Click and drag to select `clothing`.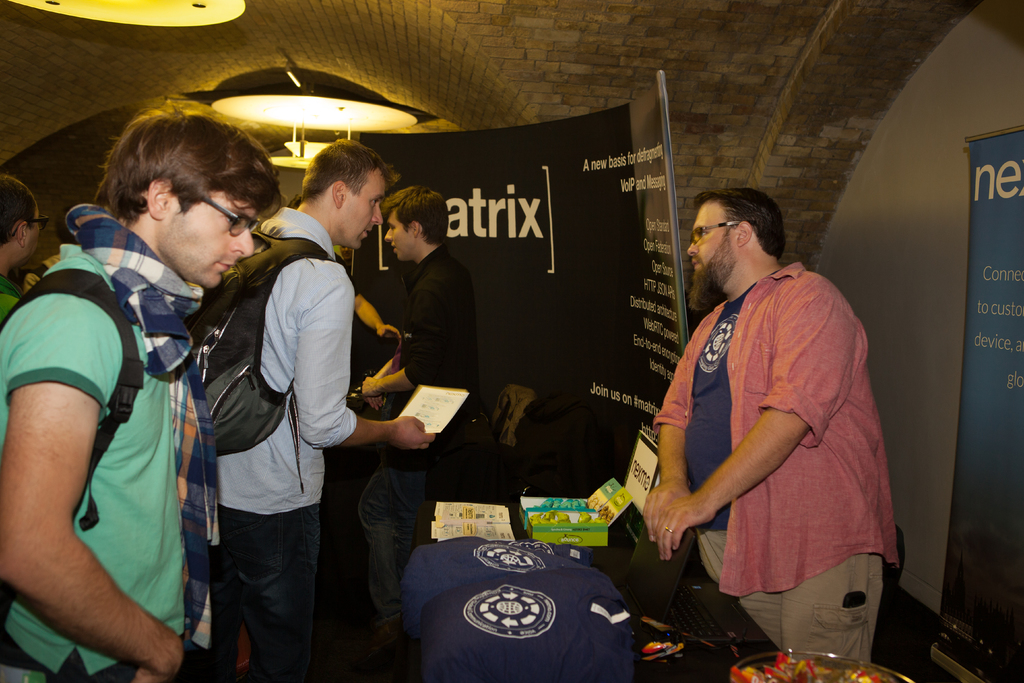
Selection: x1=336 y1=251 x2=361 y2=297.
